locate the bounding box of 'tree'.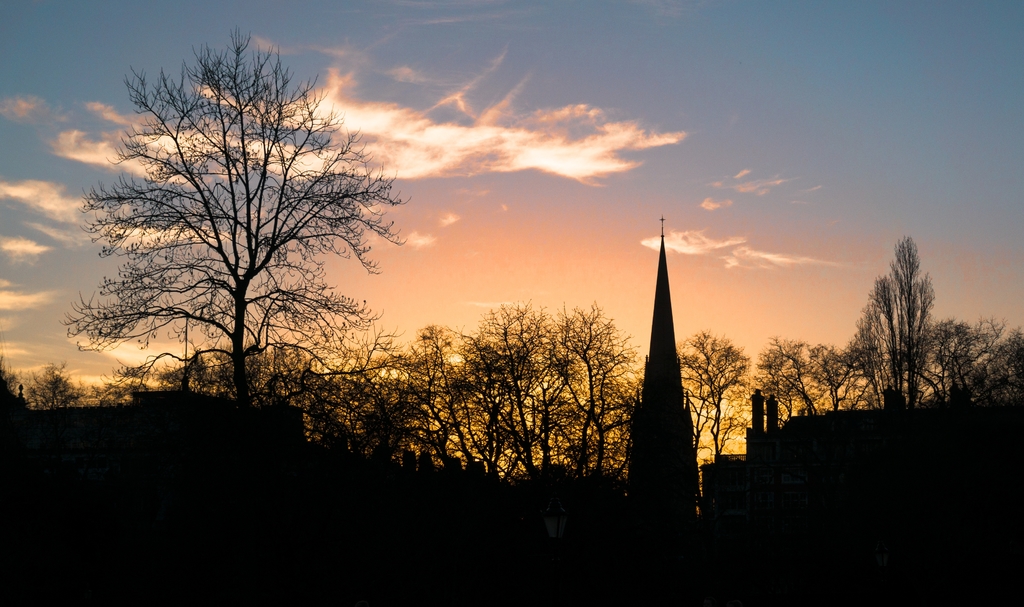
Bounding box: bbox=(743, 336, 860, 427).
